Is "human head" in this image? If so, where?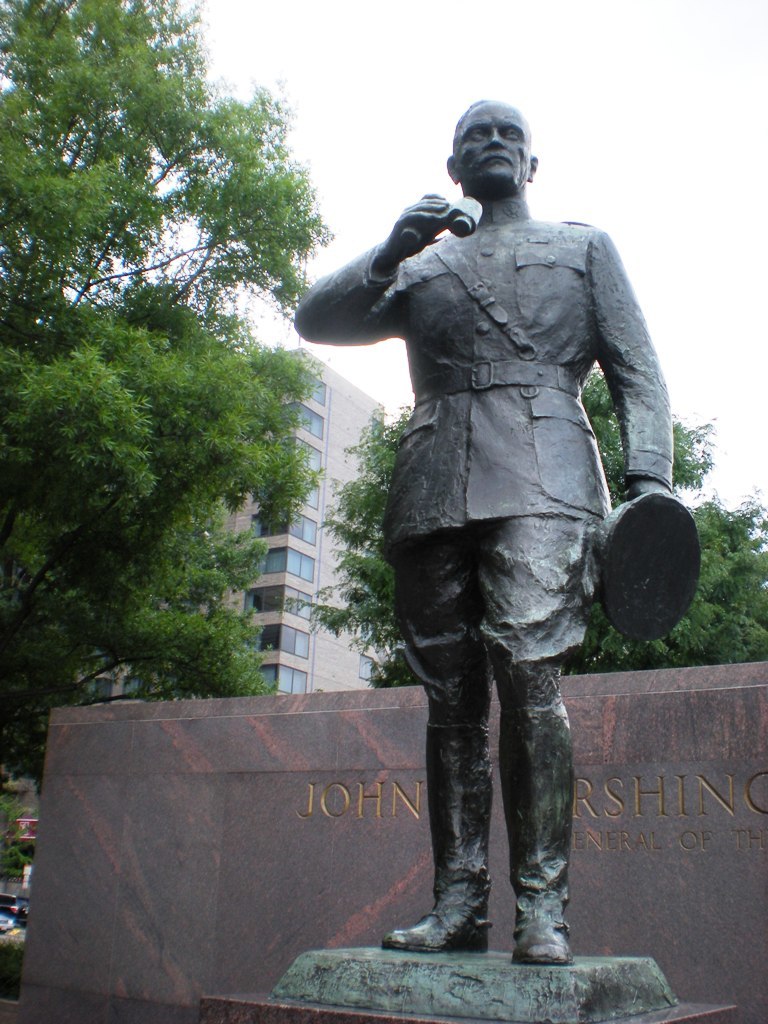
Yes, at locate(441, 84, 545, 228).
